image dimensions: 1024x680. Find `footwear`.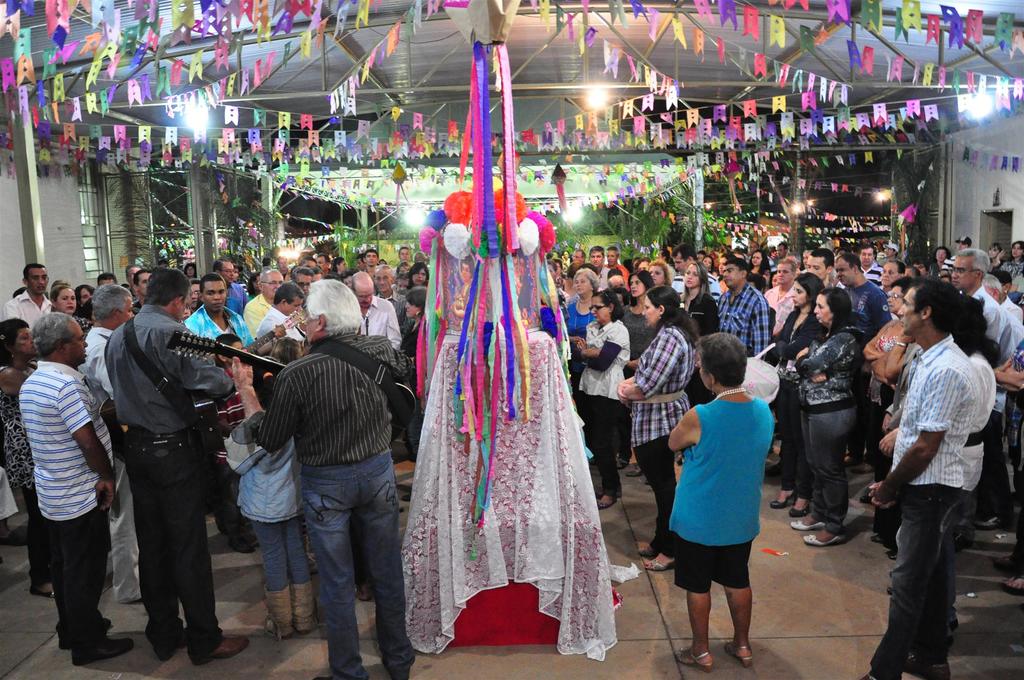
left=803, top=533, right=851, bottom=547.
